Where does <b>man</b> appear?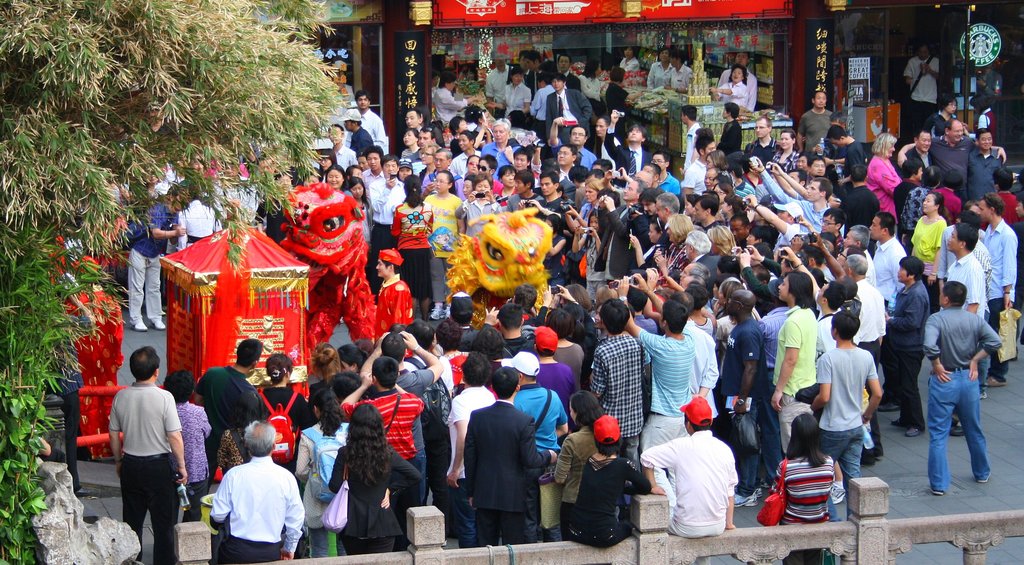
Appears at [897,122,1011,207].
